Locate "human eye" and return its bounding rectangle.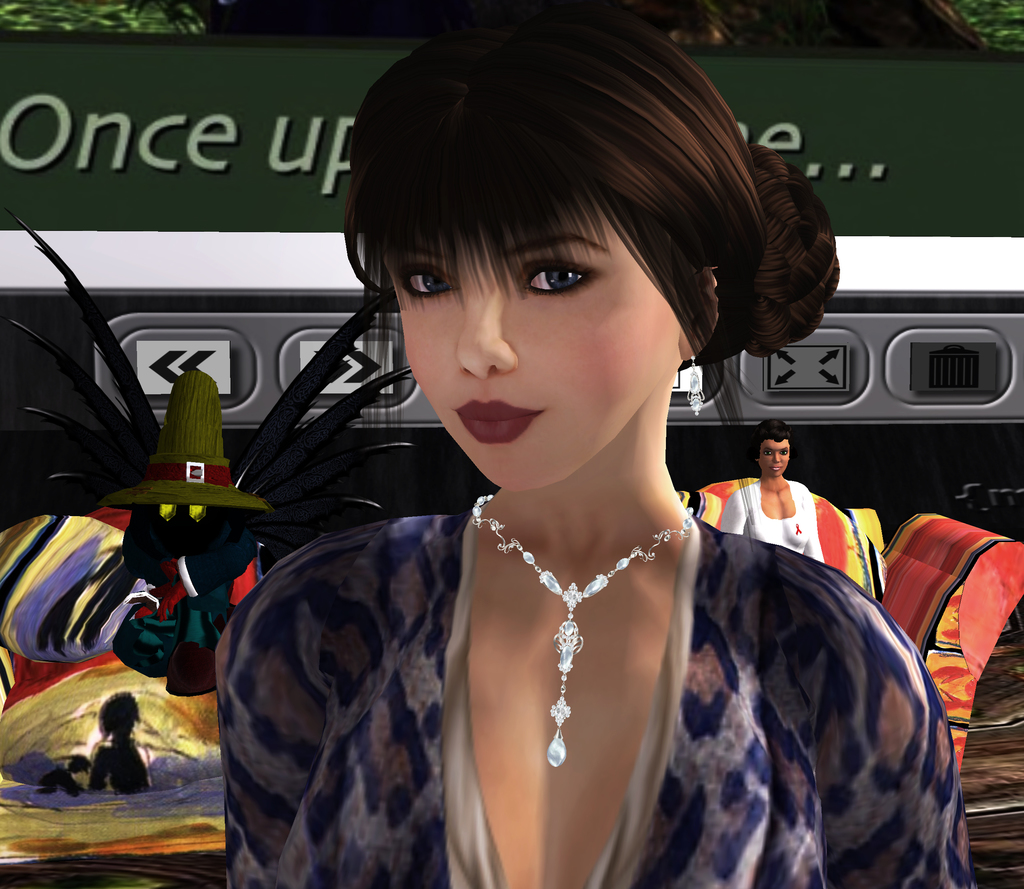
Rect(492, 244, 634, 315).
